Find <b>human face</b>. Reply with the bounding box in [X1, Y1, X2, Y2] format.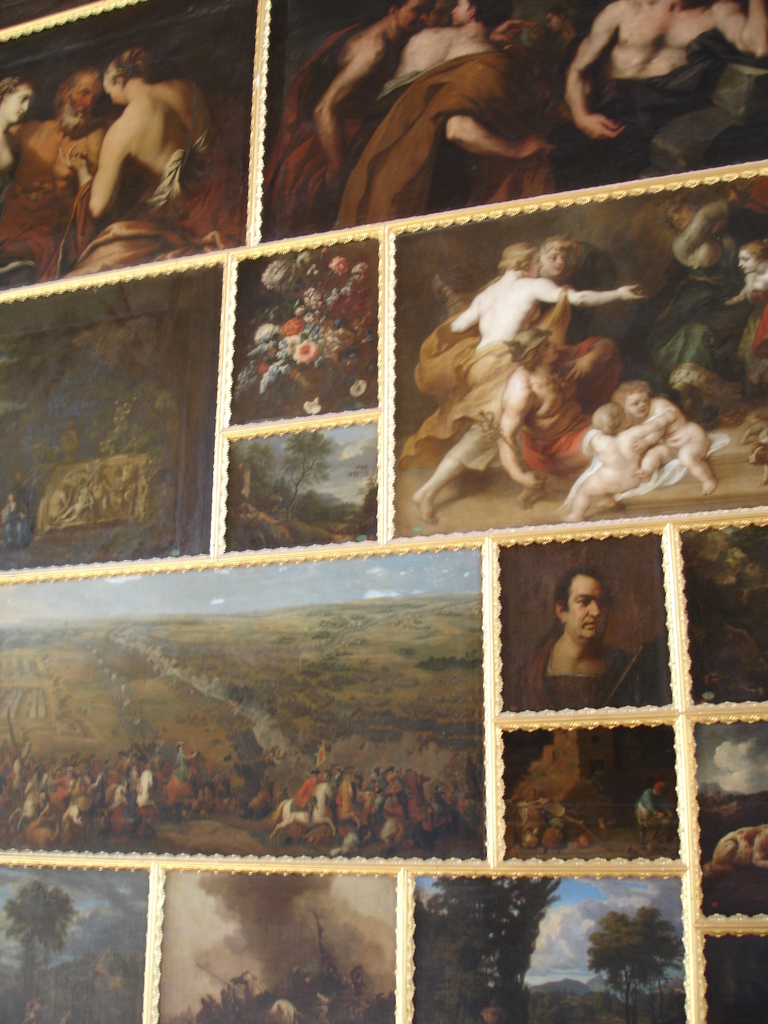
[561, 572, 610, 648].
